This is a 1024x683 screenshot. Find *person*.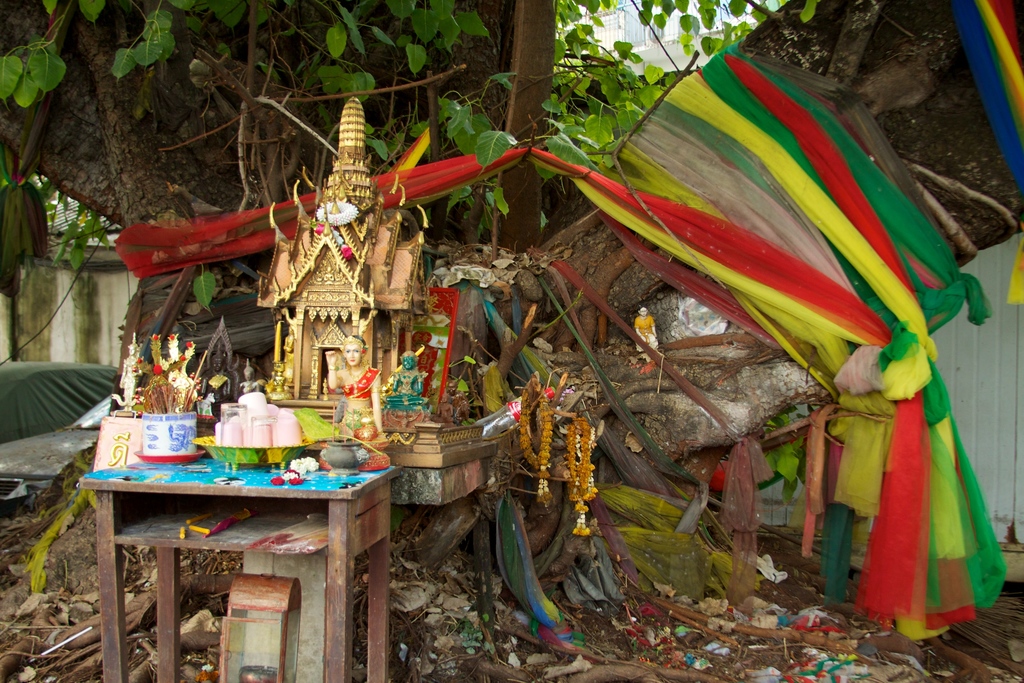
Bounding box: [237, 359, 264, 395].
